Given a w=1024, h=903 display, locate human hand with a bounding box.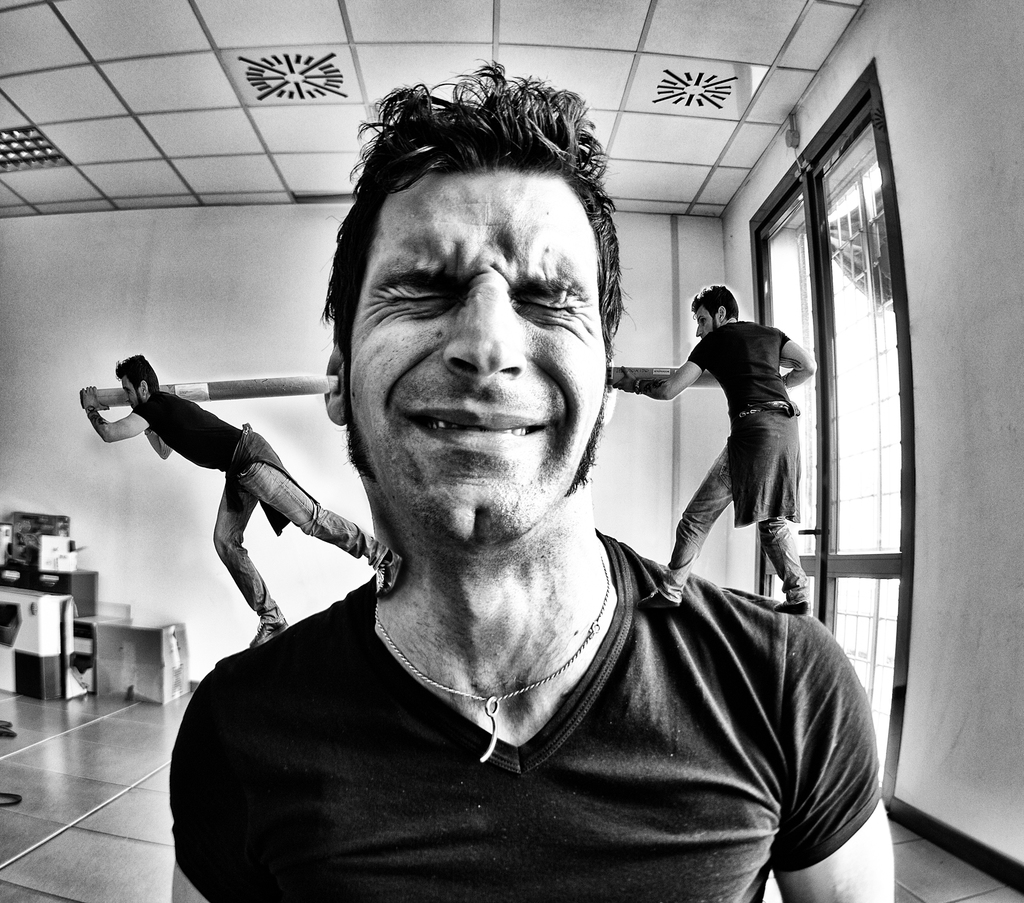
Located: (77, 378, 115, 414).
